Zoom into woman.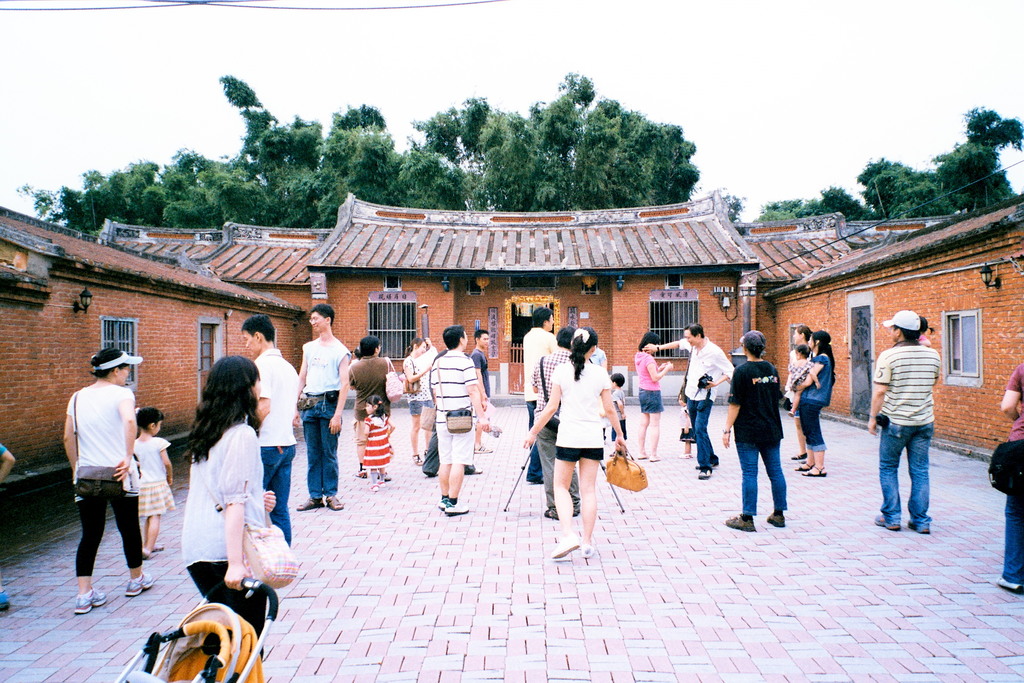
Zoom target: <box>782,328,814,461</box>.
